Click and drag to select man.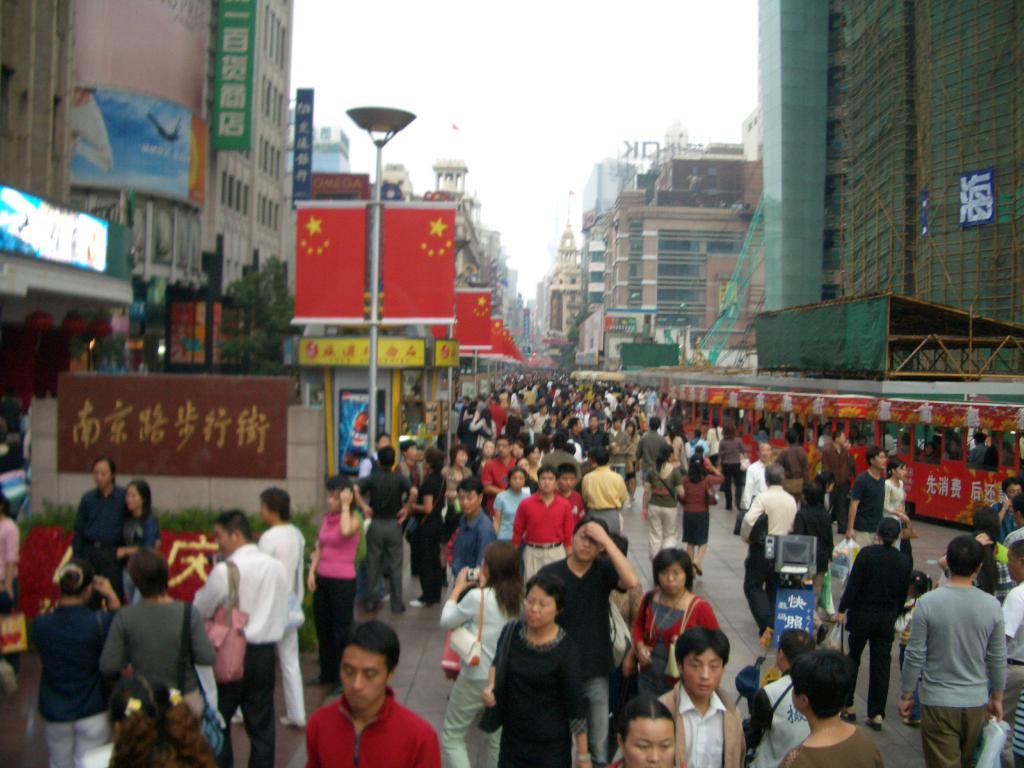
Selection: <region>989, 476, 1023, 537</region>.
